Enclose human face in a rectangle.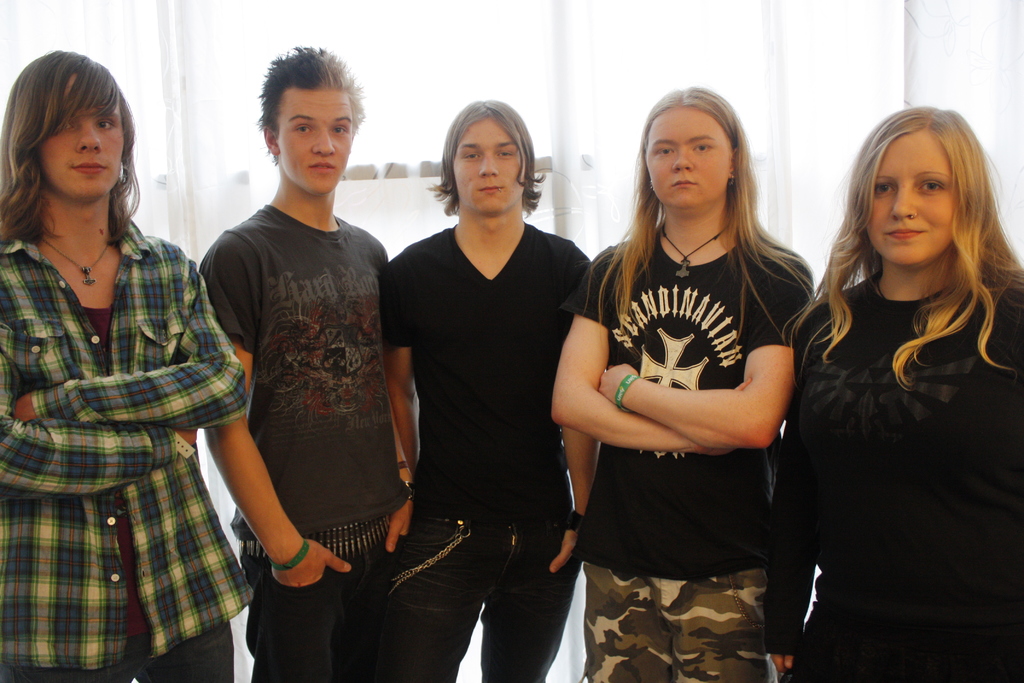
<region>868, 133, 959, 261</region>.
